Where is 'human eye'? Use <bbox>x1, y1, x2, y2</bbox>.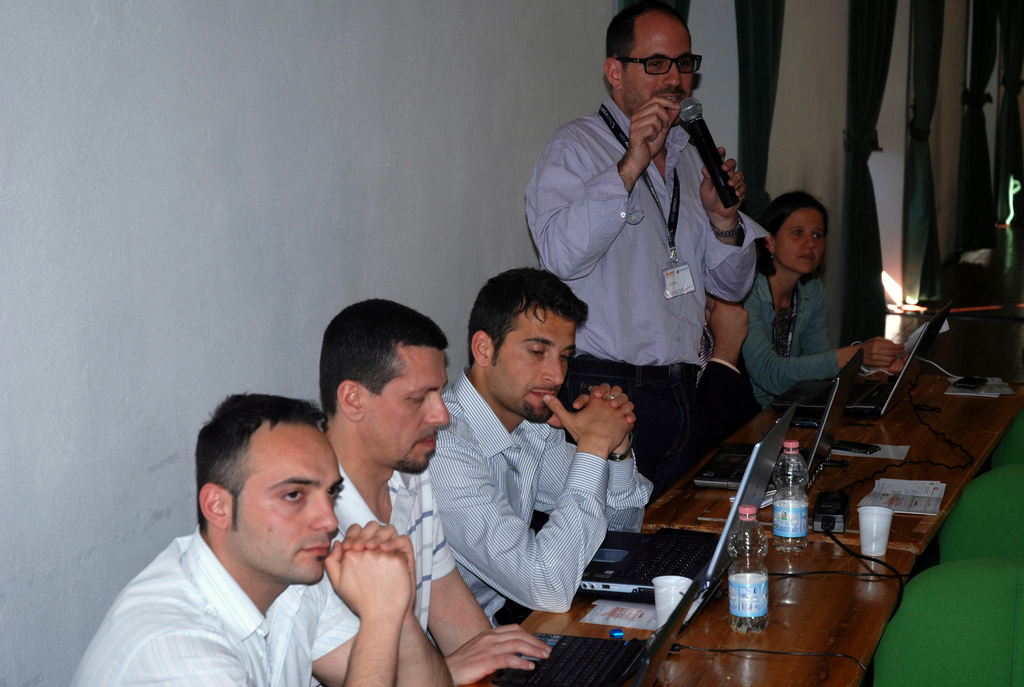
<bbox>676, 59, 690, 68</bbox>.
